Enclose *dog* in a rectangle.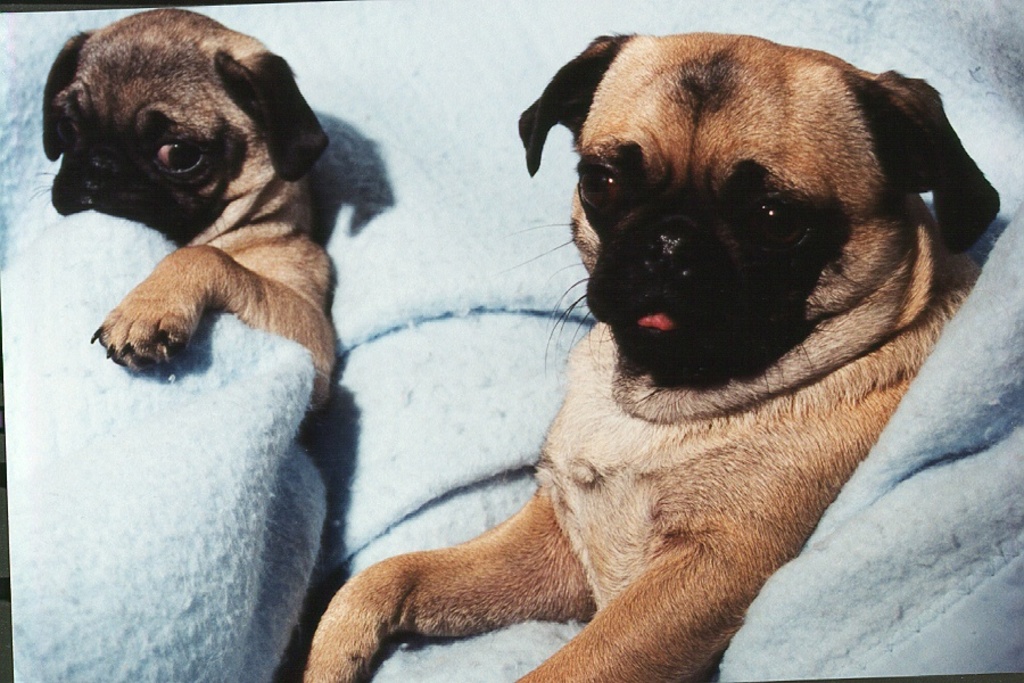
<region>303, 30, 1005, 682</region>.
